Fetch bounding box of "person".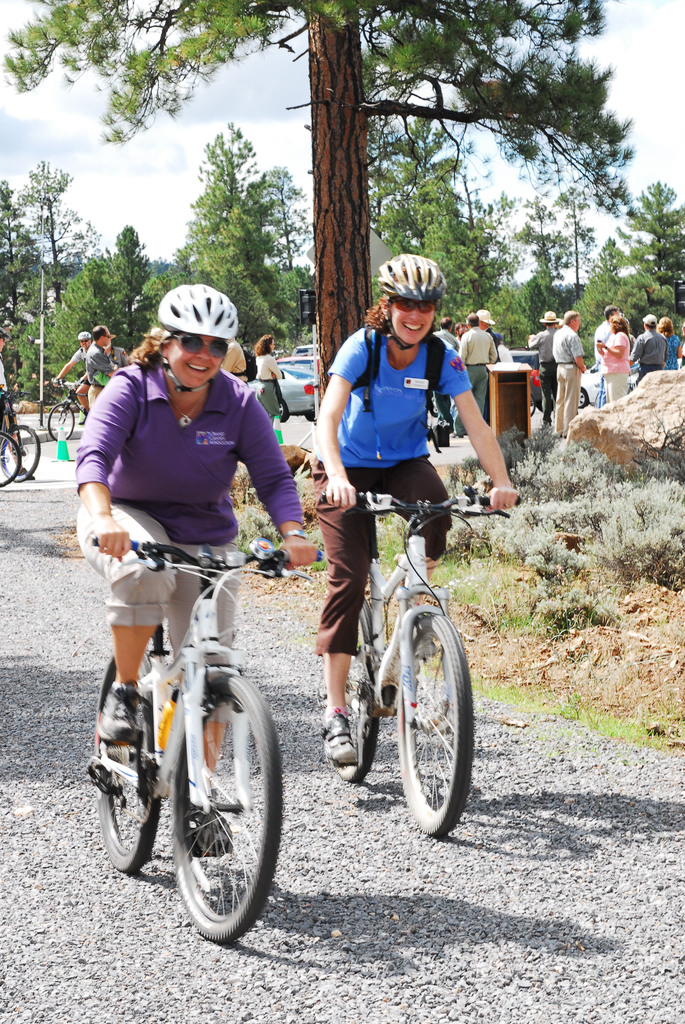
Bbox: crop(75, 282, 316, 860).
